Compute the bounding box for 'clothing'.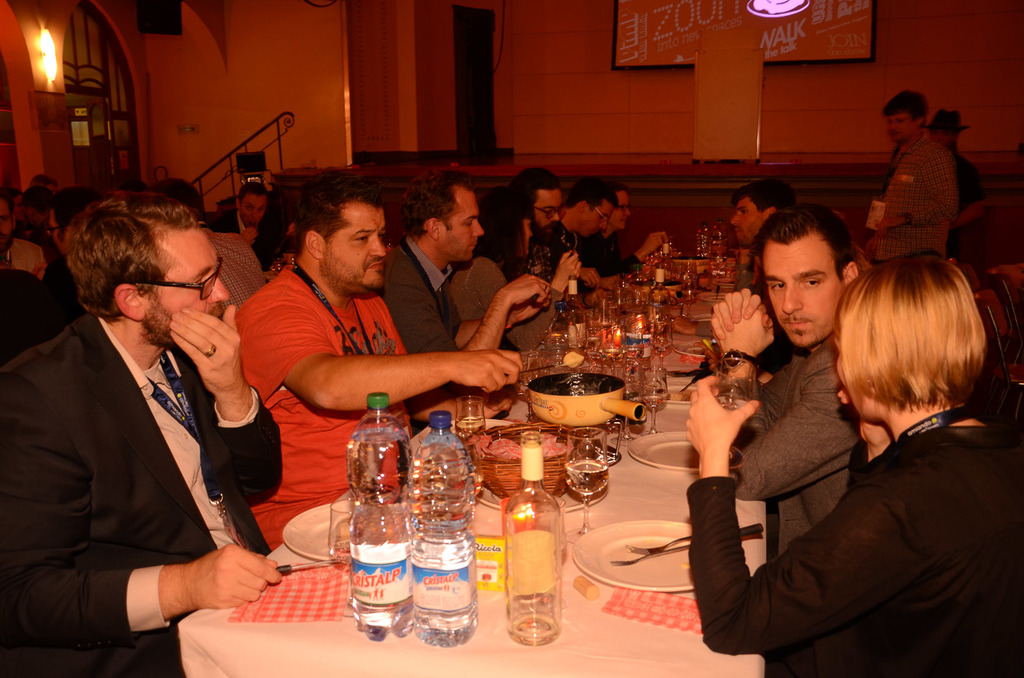
{"left": 684, "top": 428, "right": 1023, "bottom": 677}.
